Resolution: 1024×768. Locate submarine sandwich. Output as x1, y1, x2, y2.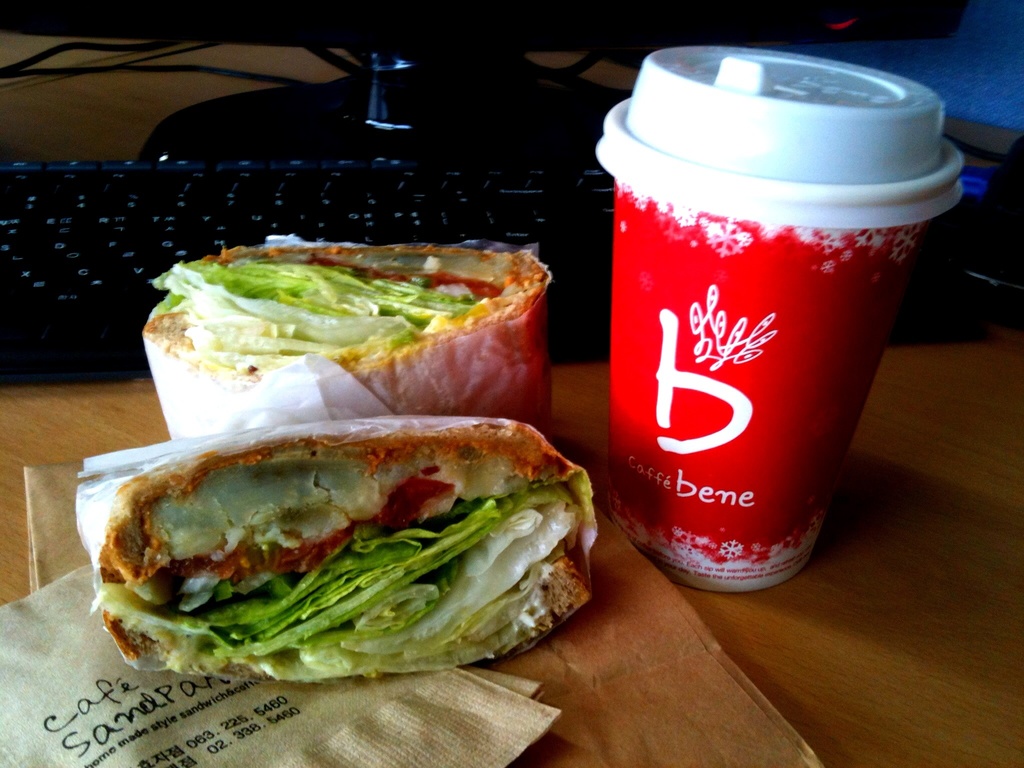
78, 413, 600, 682.
